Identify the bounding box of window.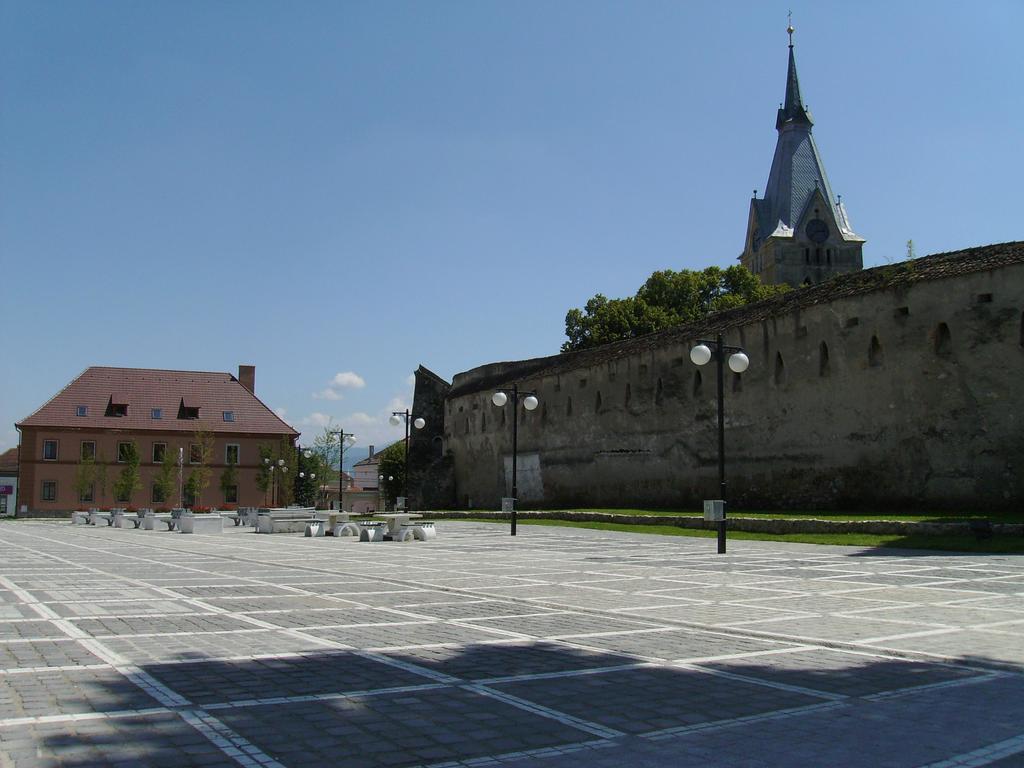
[189, 442, 207, 467].
